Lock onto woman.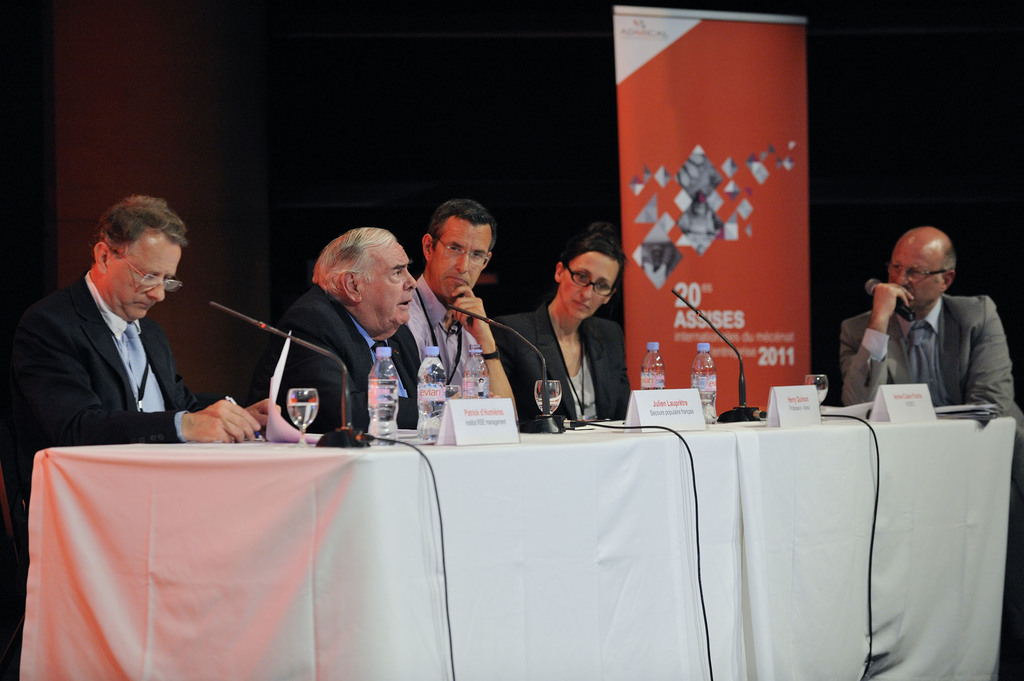
Locked: bbox(506, 260, 632, 426).
